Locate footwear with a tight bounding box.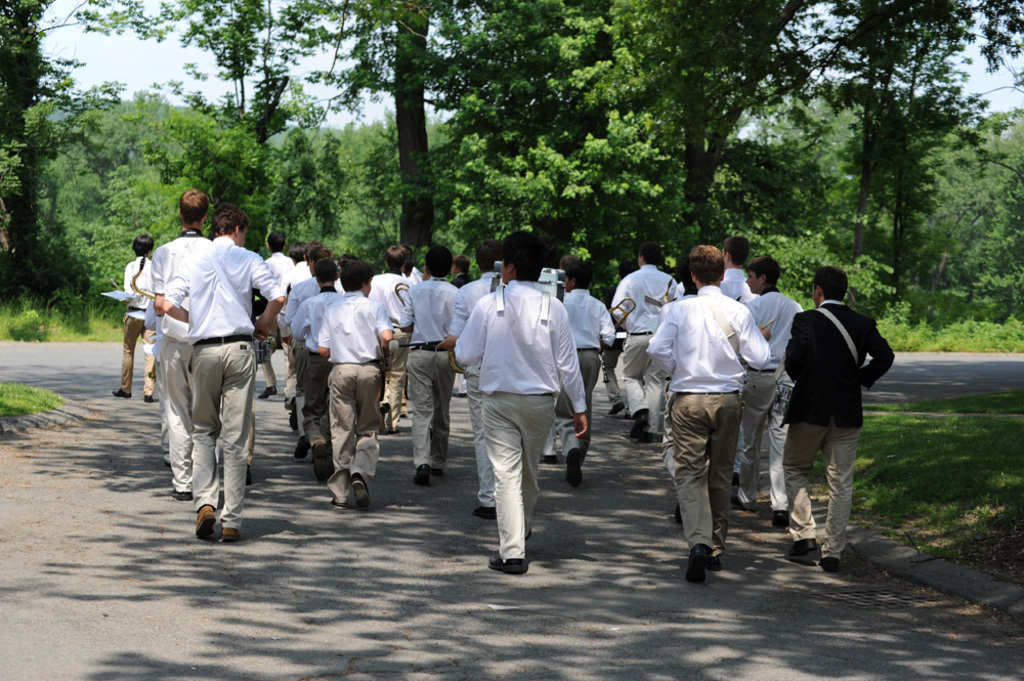
crop(708, 551, 721, 572).
